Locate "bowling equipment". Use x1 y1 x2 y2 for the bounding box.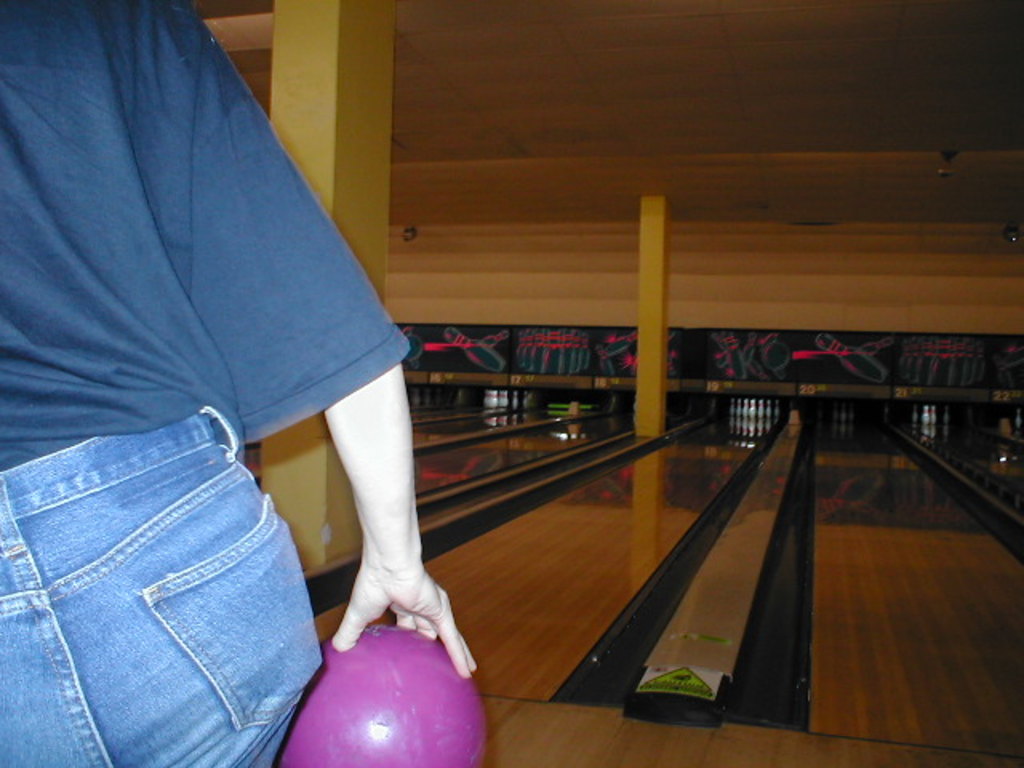
285 613 475 766.
